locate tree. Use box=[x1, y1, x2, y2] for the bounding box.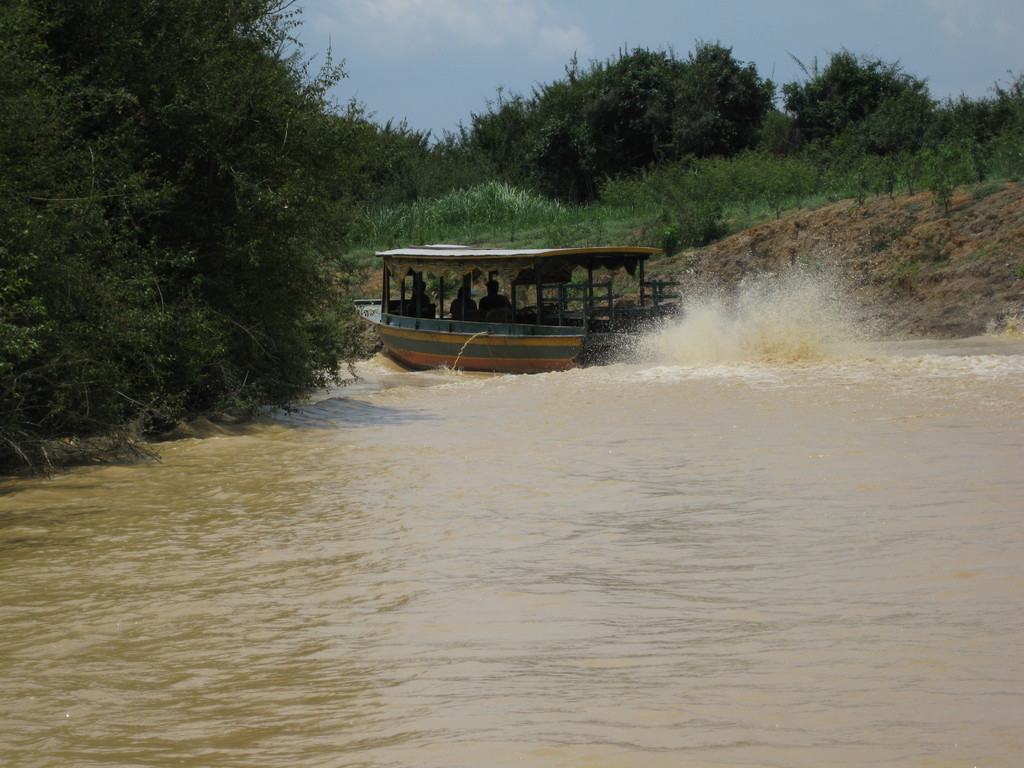
box=[572, 42, 688, 172].
